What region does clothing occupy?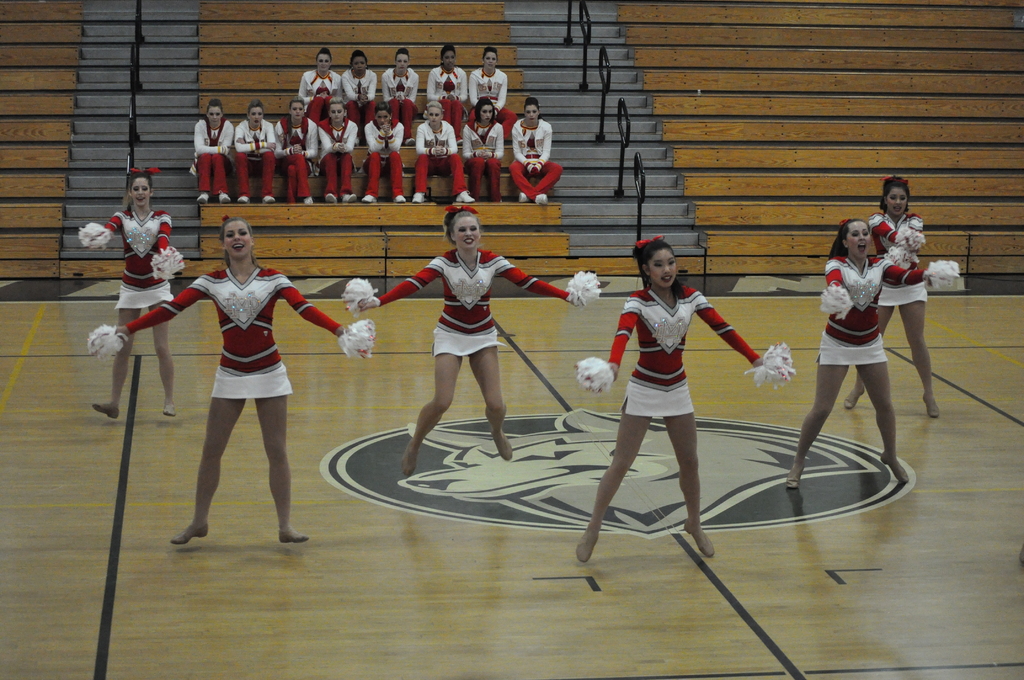
rect(868, 208, 931, 307).
